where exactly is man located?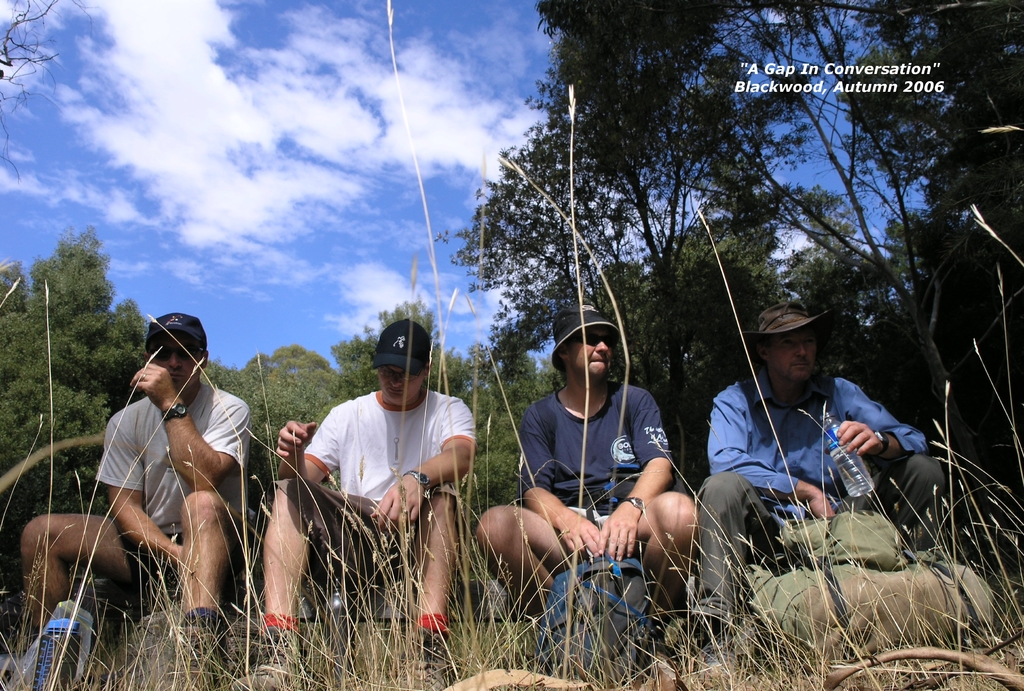
Its bounding box is (234,320,481,690).
